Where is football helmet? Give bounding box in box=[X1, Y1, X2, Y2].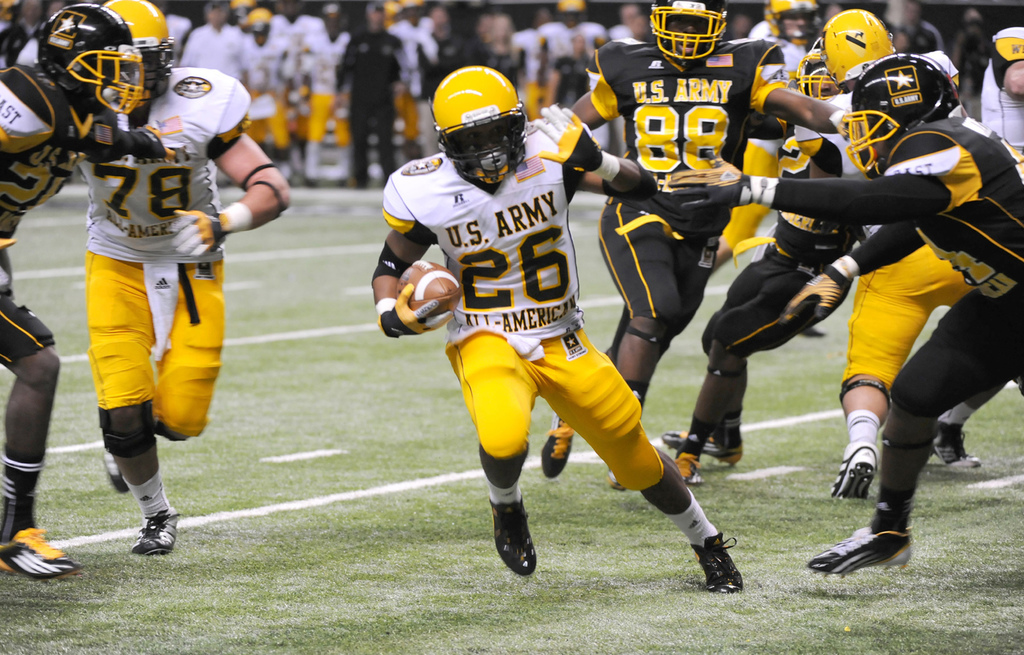
box=[841, 51, 957, 175].
